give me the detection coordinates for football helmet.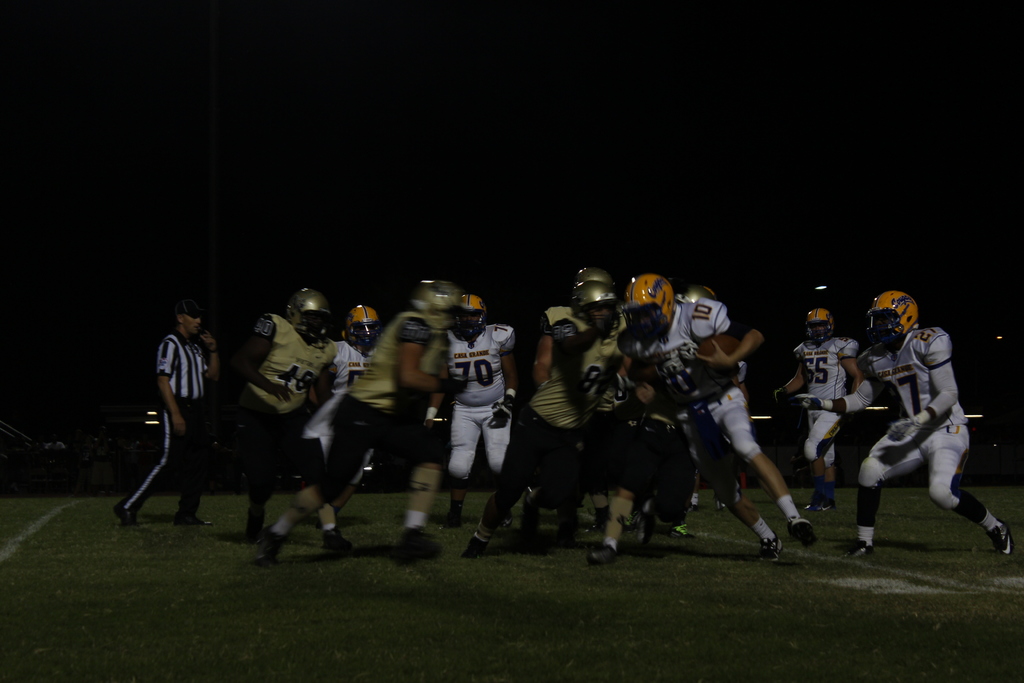
l=446, t=290, r=492, b=343.
